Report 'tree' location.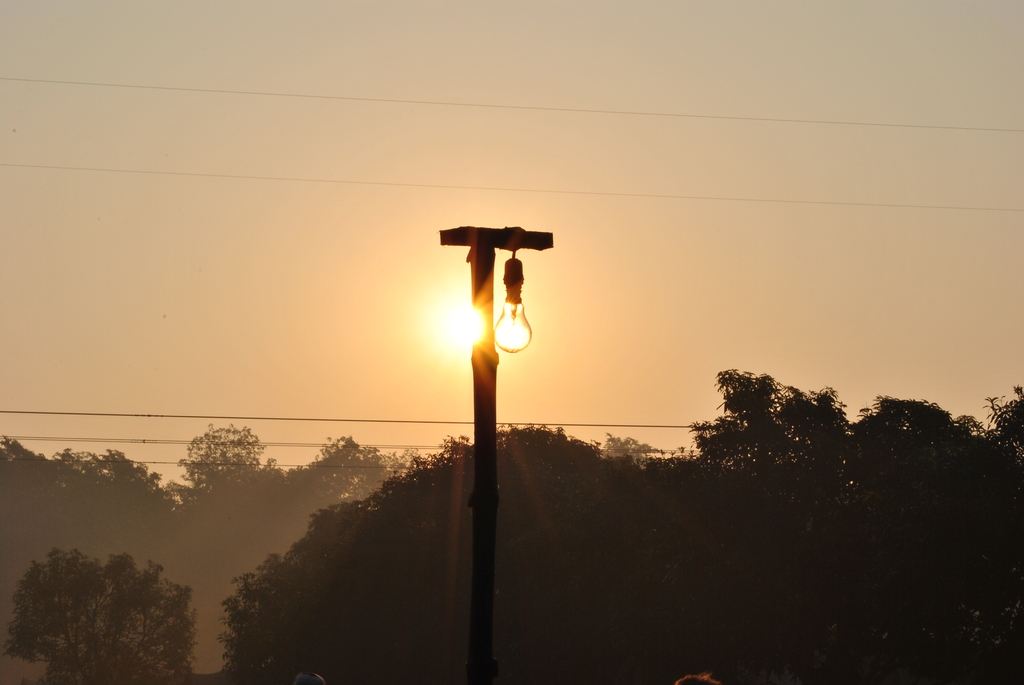
Report: 671:356:1023:684.
